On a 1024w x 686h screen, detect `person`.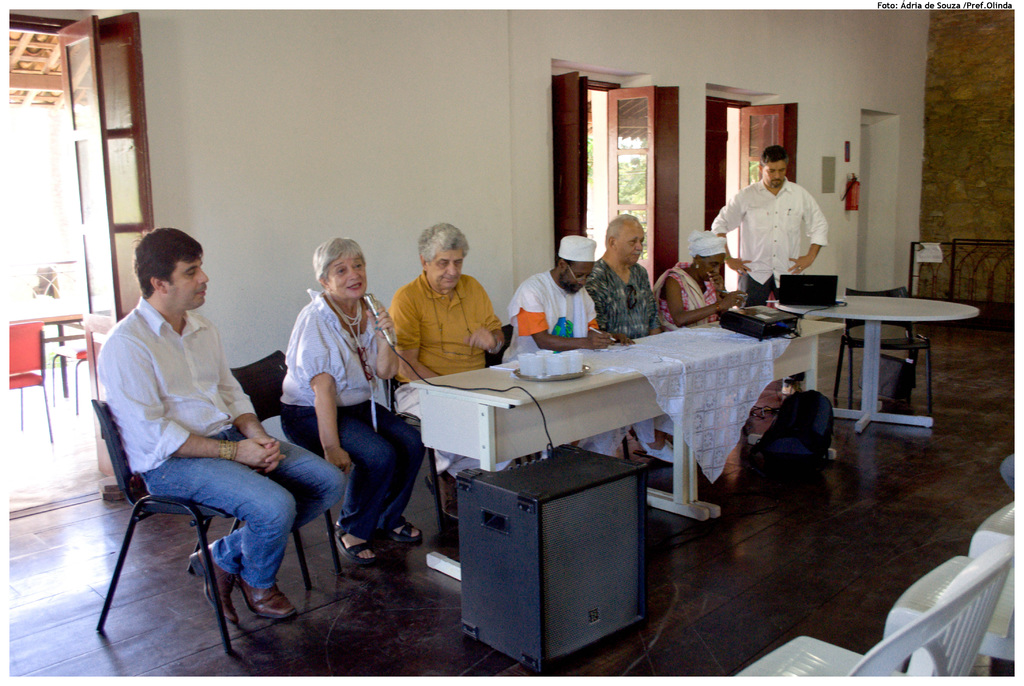
l=655, t=232, r=726, b=331.
